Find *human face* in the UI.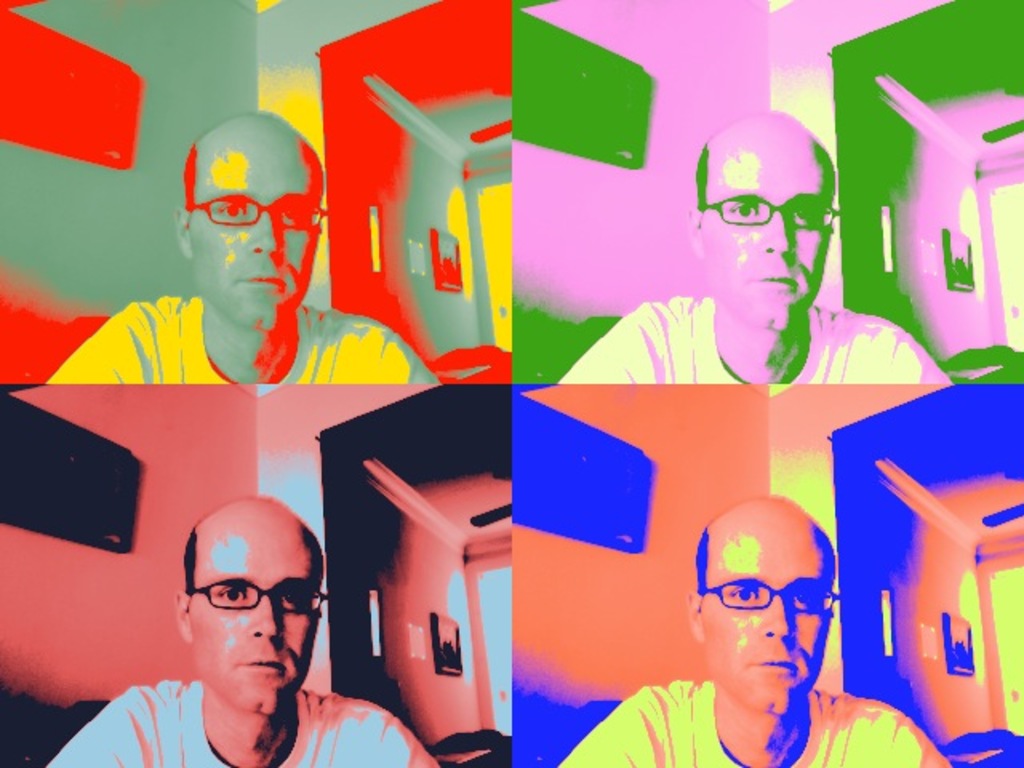
UI element at detection(189, 528, 331, 710).
